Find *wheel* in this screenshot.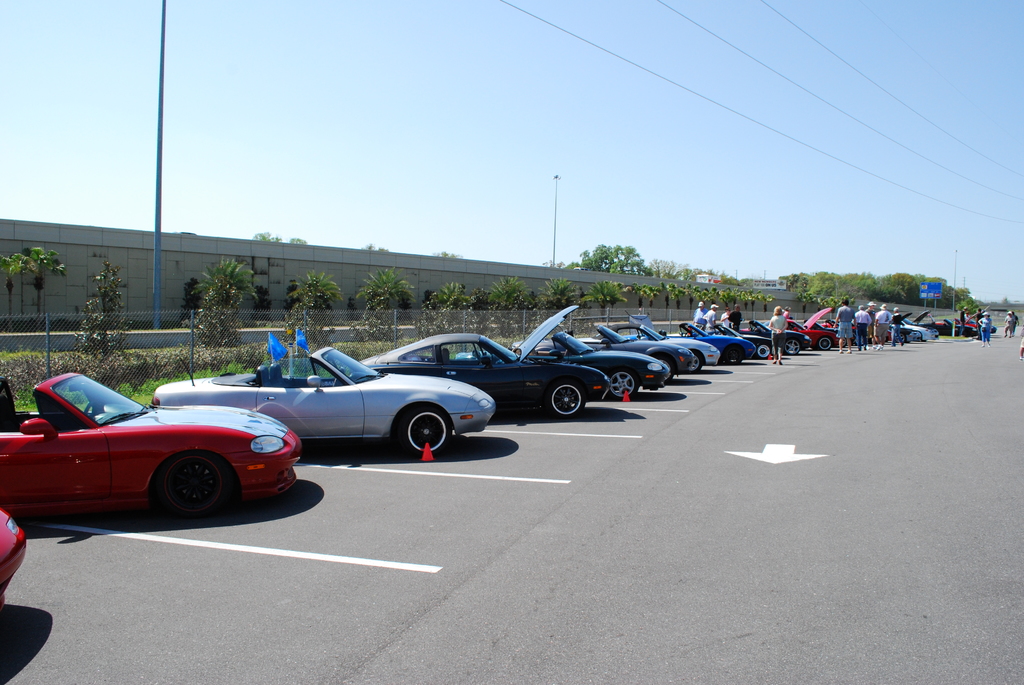
The bounding box for *wheel* is {"left": 783, "top": 335, "right": 797, "bottom": 356}.
